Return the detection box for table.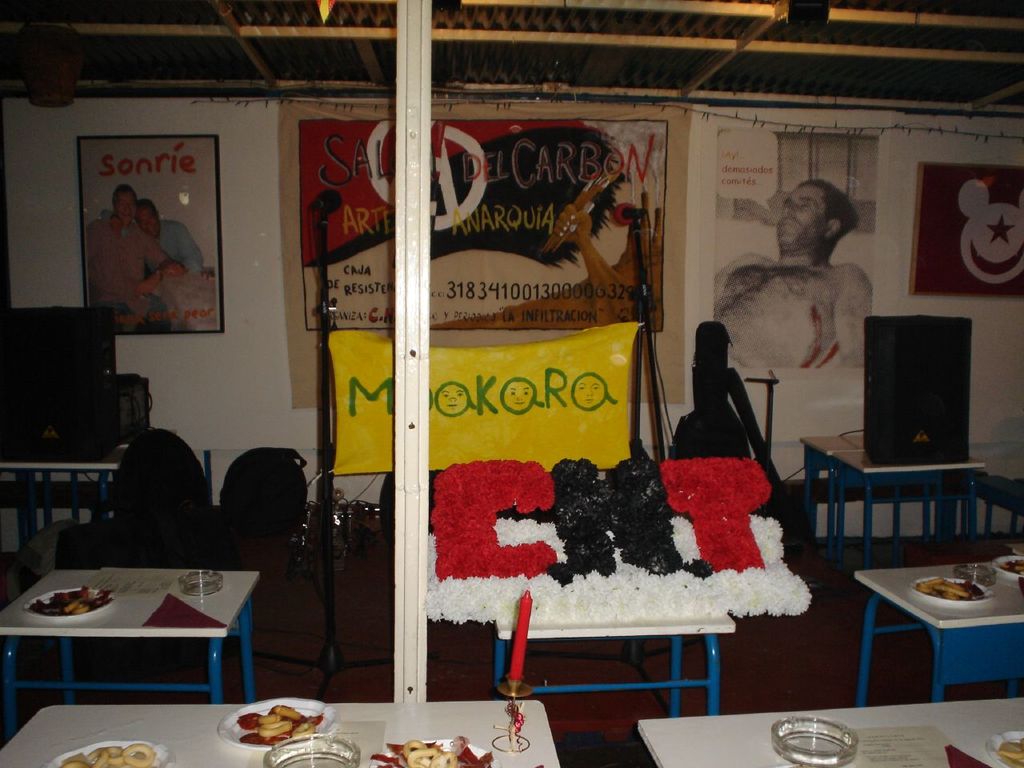
0, 552, 282, 745.
